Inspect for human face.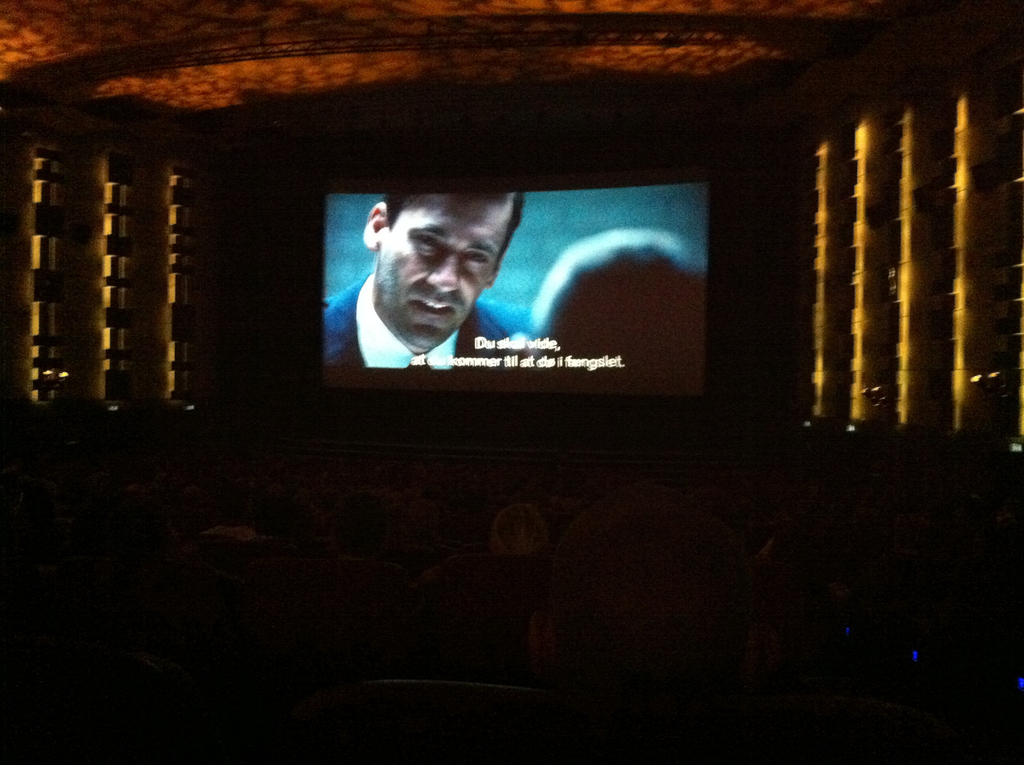
Inspection: 376 193 511 351.
